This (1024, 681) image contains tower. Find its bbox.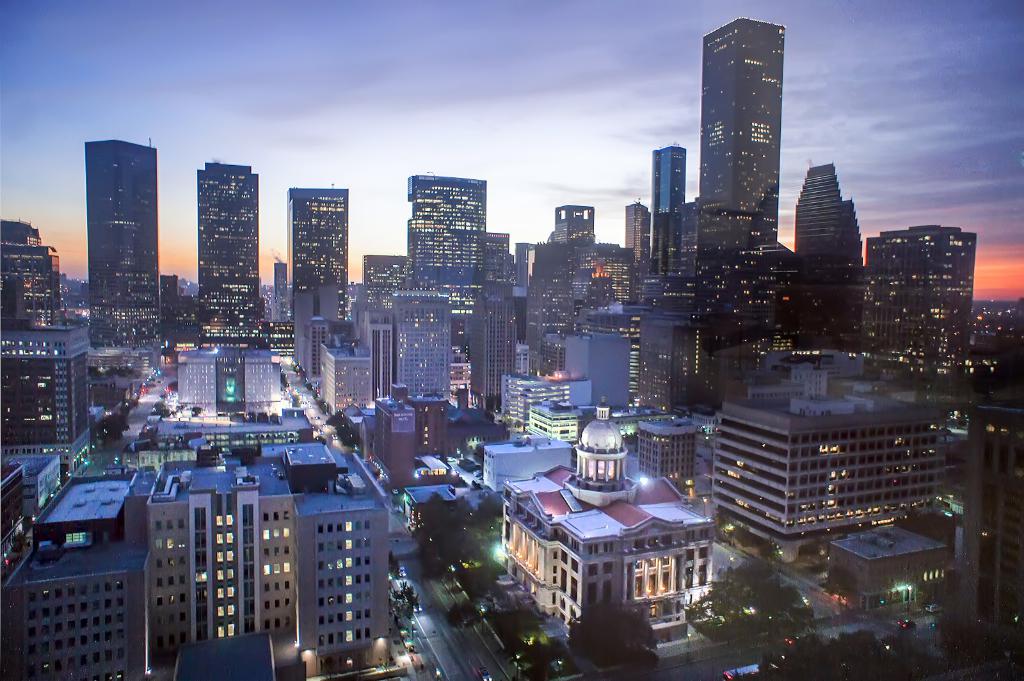
bbox(405, 175, 497, 286).
